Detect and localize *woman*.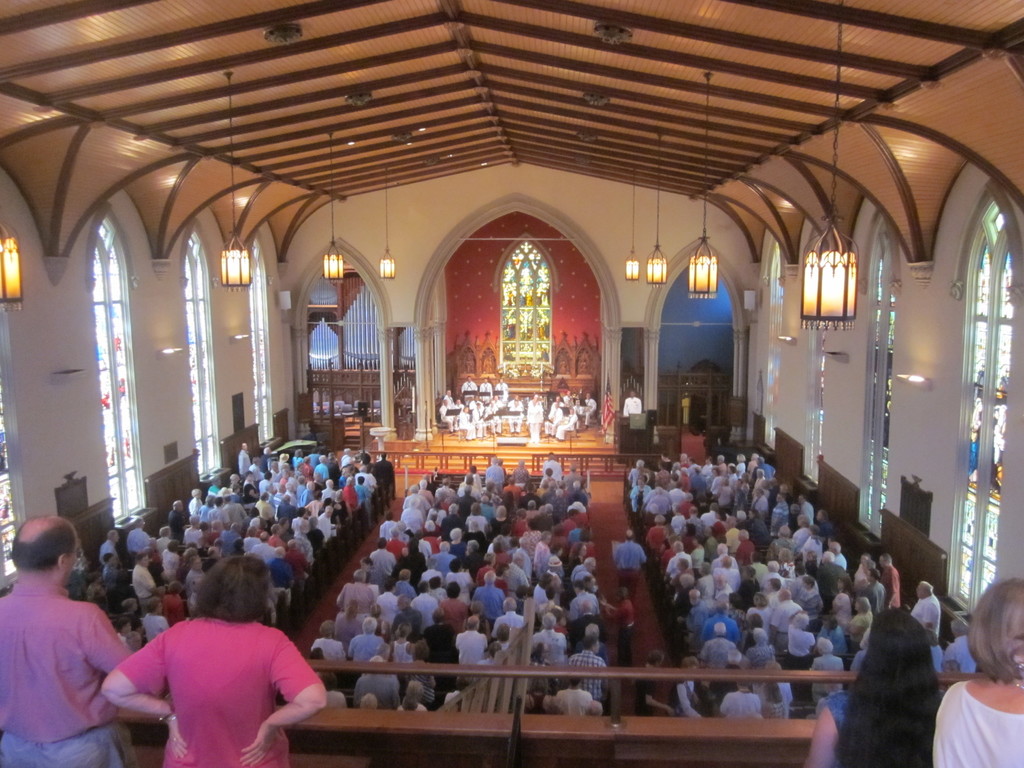
Localized at box=[102, 557, 326, 767].
